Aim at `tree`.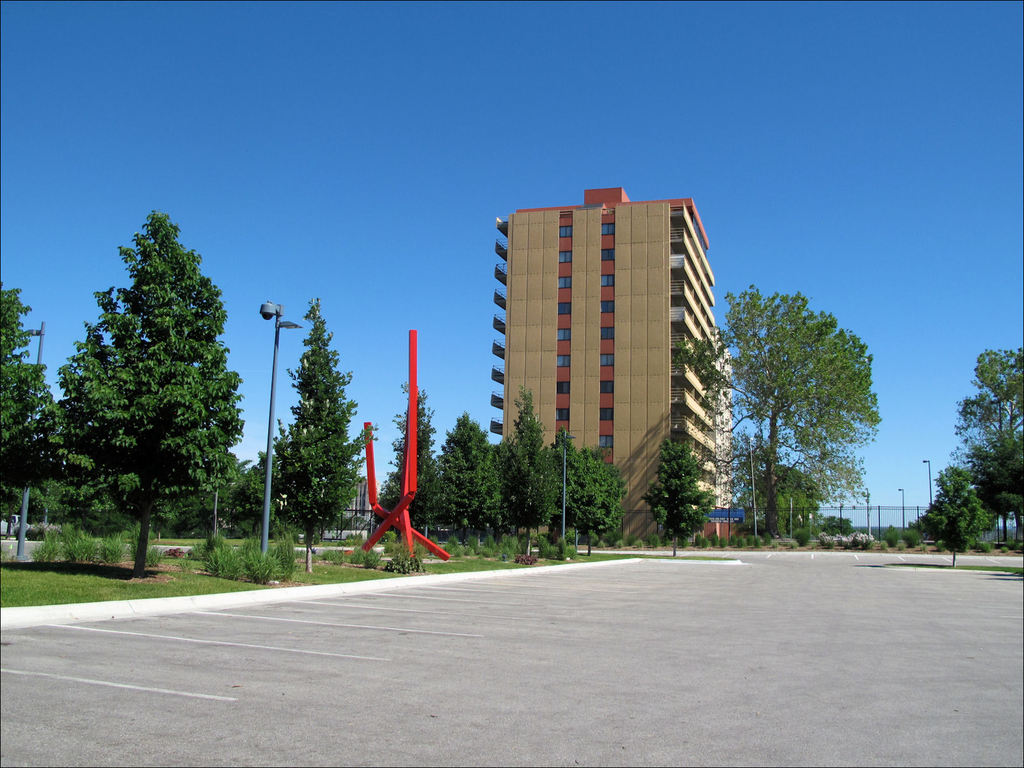
Aimed at (left=911, top=475, right=995, bottom=566).
